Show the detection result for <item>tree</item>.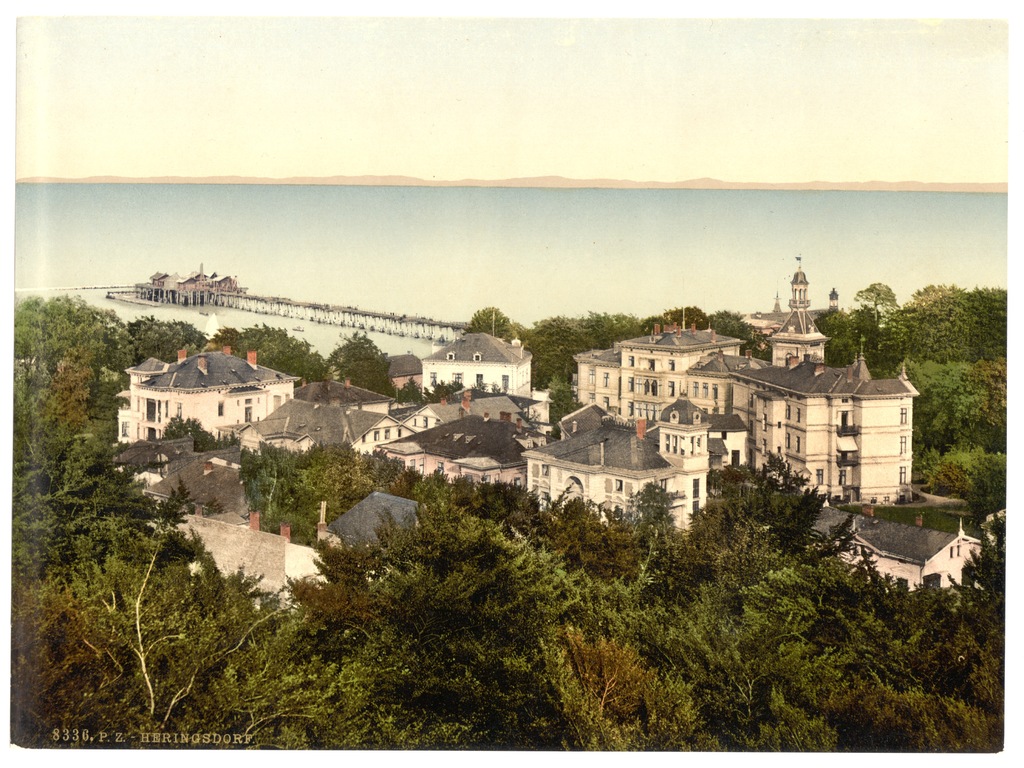
BBox(332, 331, 392, 403).
